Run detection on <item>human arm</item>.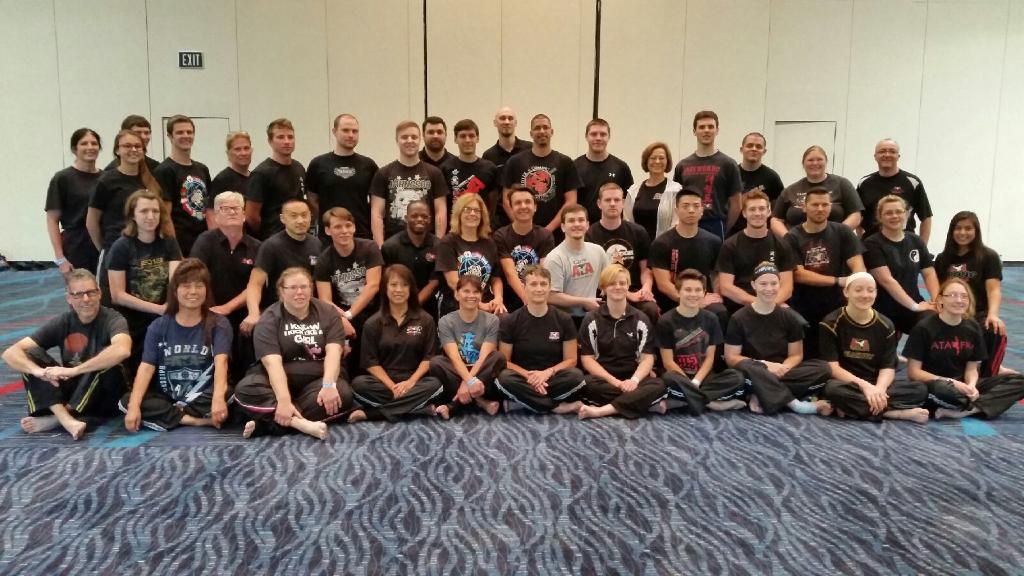
Result: <region>638, 227, 658, 303</region>.
